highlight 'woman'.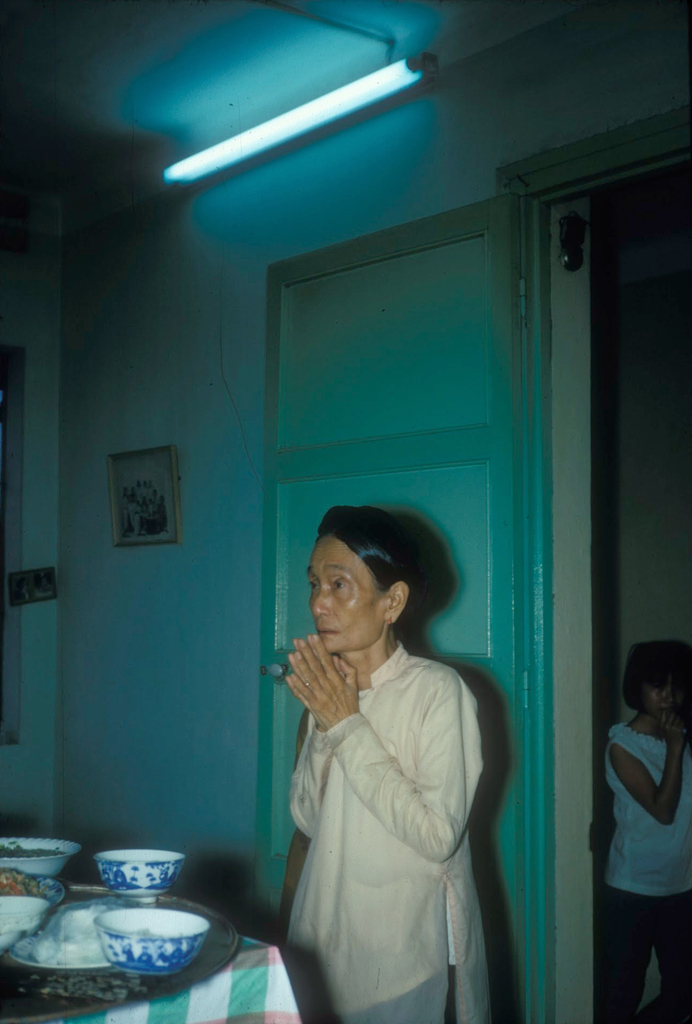
Highlighted region: {"x1": 588, "y1": 636, "x2": 691, "y2": 1023}.
